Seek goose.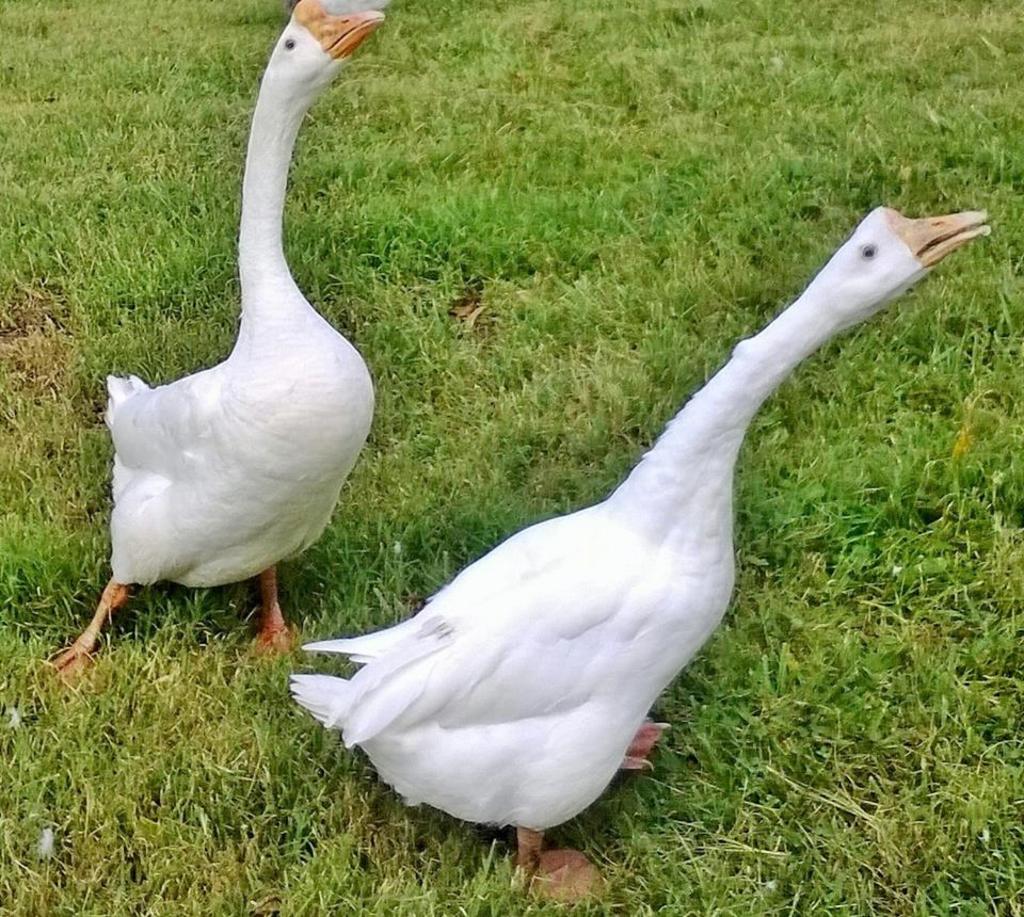
[left=293, top=207, right=996, bottom=907].
